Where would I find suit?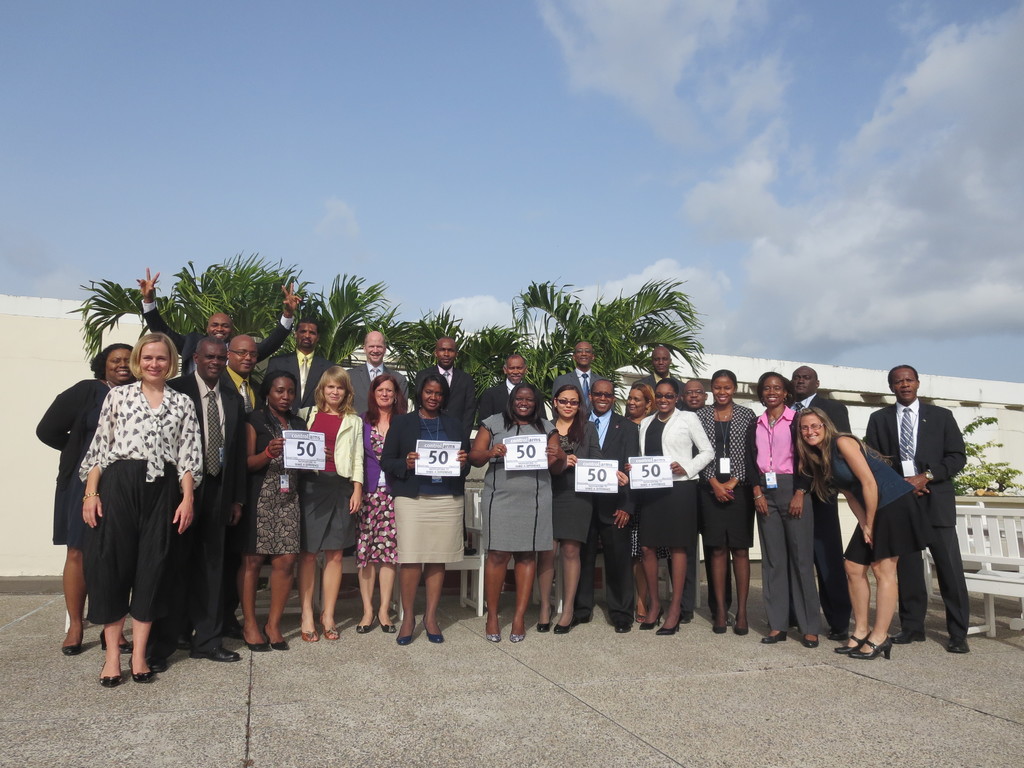
At BBox(884, 400, 982, 644).
